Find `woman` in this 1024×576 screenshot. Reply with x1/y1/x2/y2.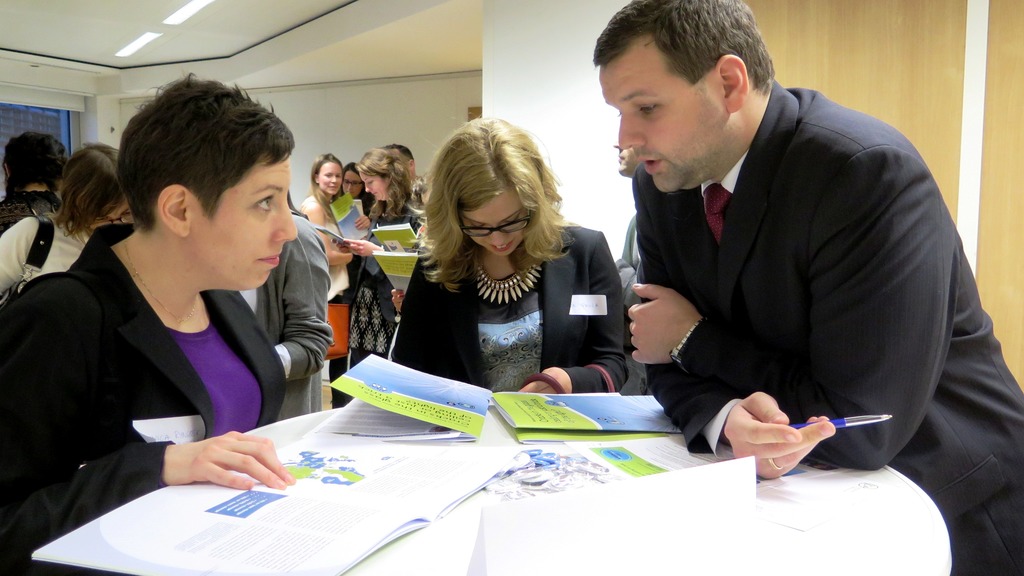
343/152/429/372.
